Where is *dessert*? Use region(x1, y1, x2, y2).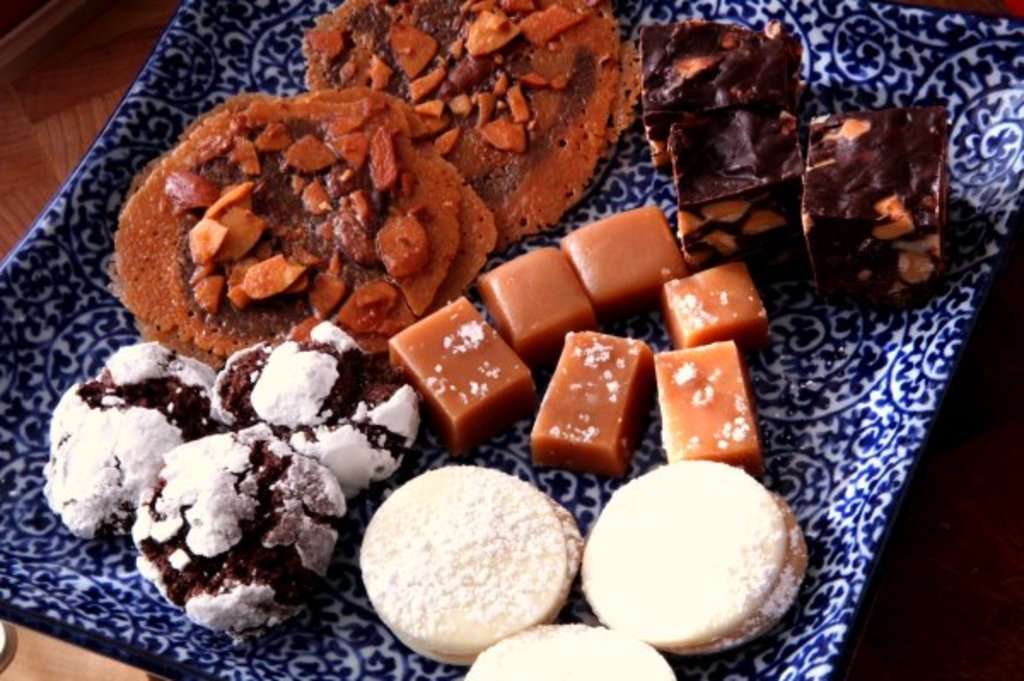
region(633, 12, 821, 157).
